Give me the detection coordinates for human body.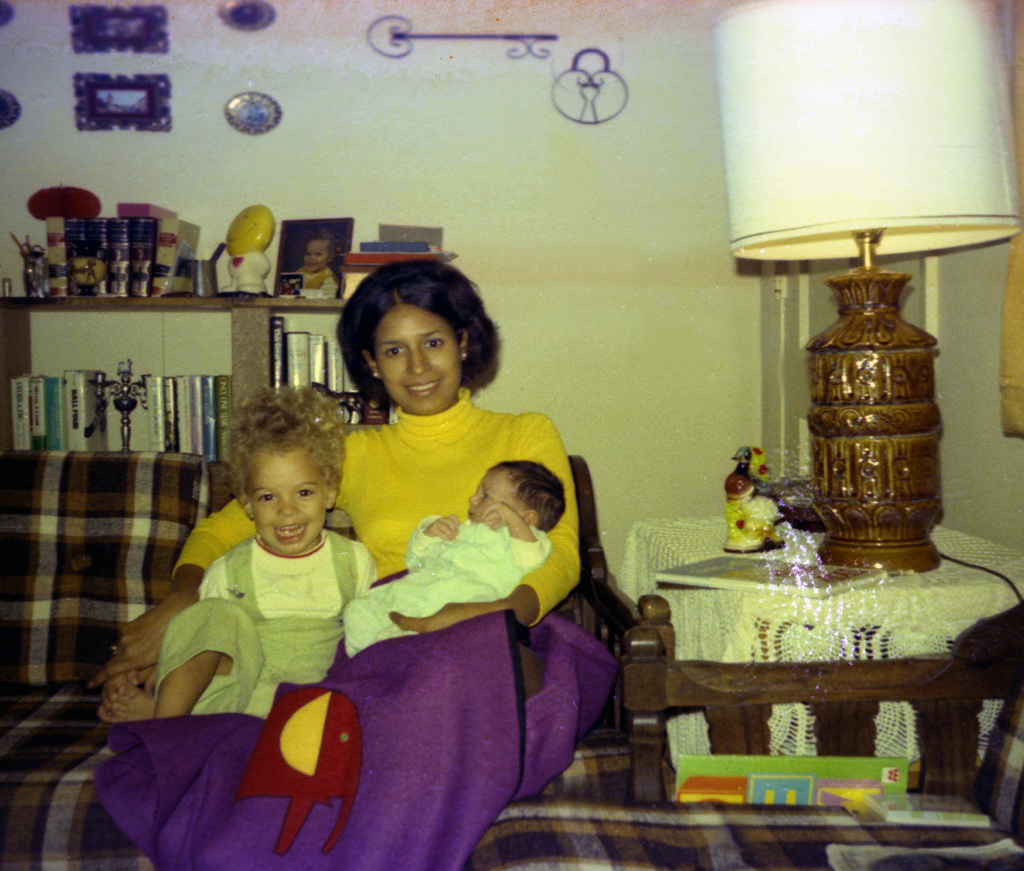
[101,263,621,870].
